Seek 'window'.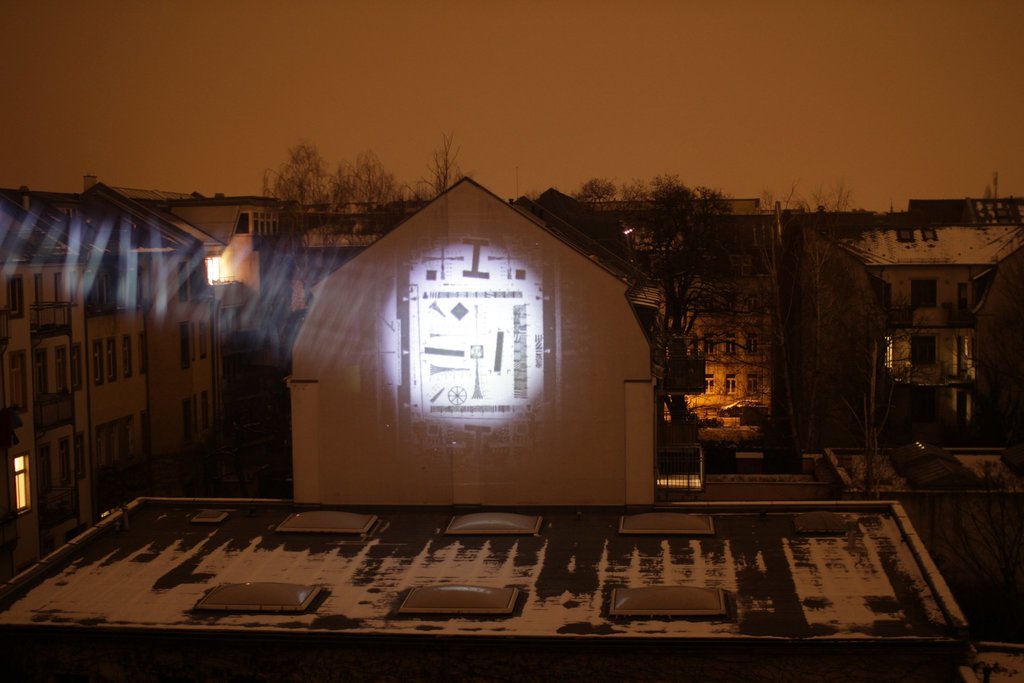
[726, 374, 738, 394].
